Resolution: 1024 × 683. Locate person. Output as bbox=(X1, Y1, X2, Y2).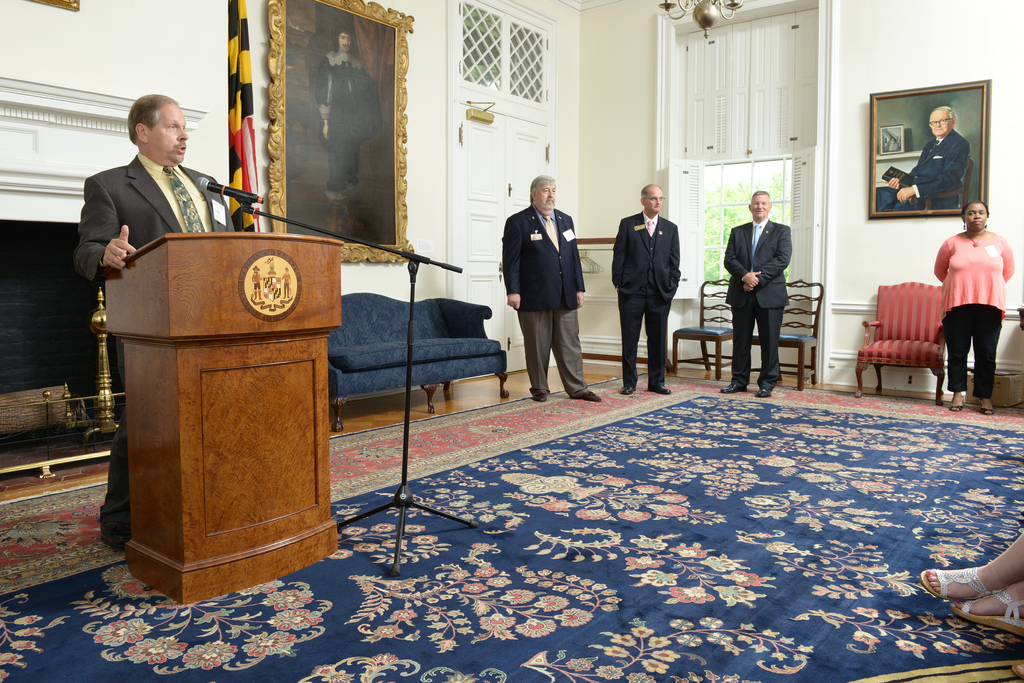
bbox=(918, 530, 1023, 636).
